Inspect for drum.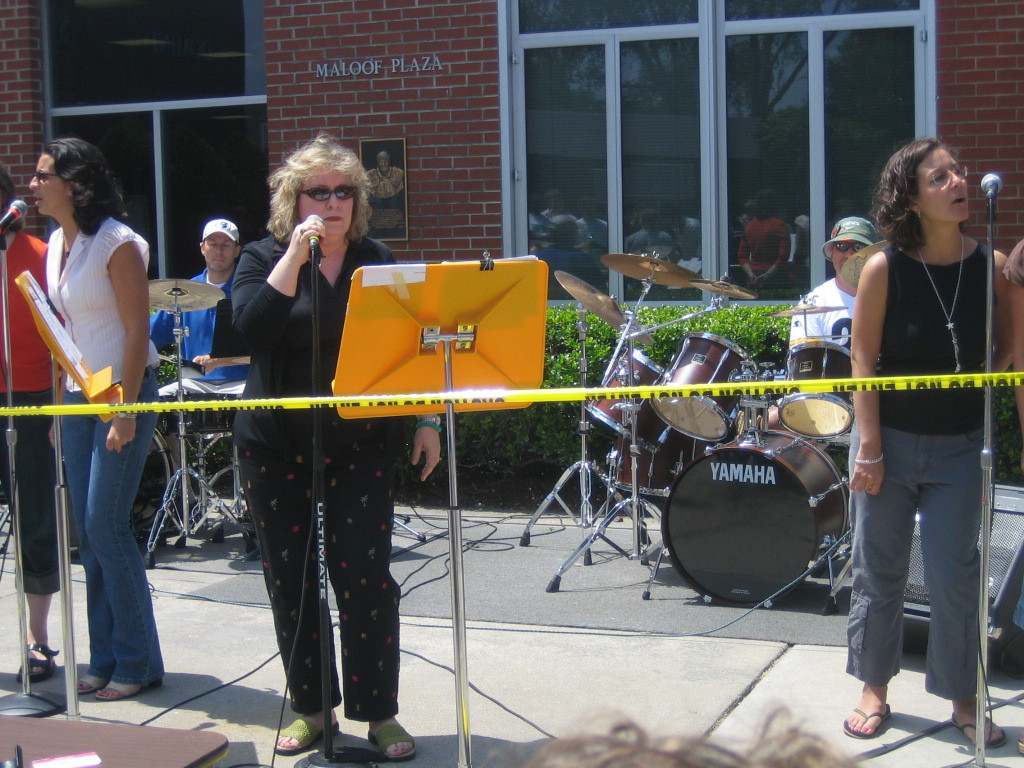
Inspection: 156 392 241 444.
